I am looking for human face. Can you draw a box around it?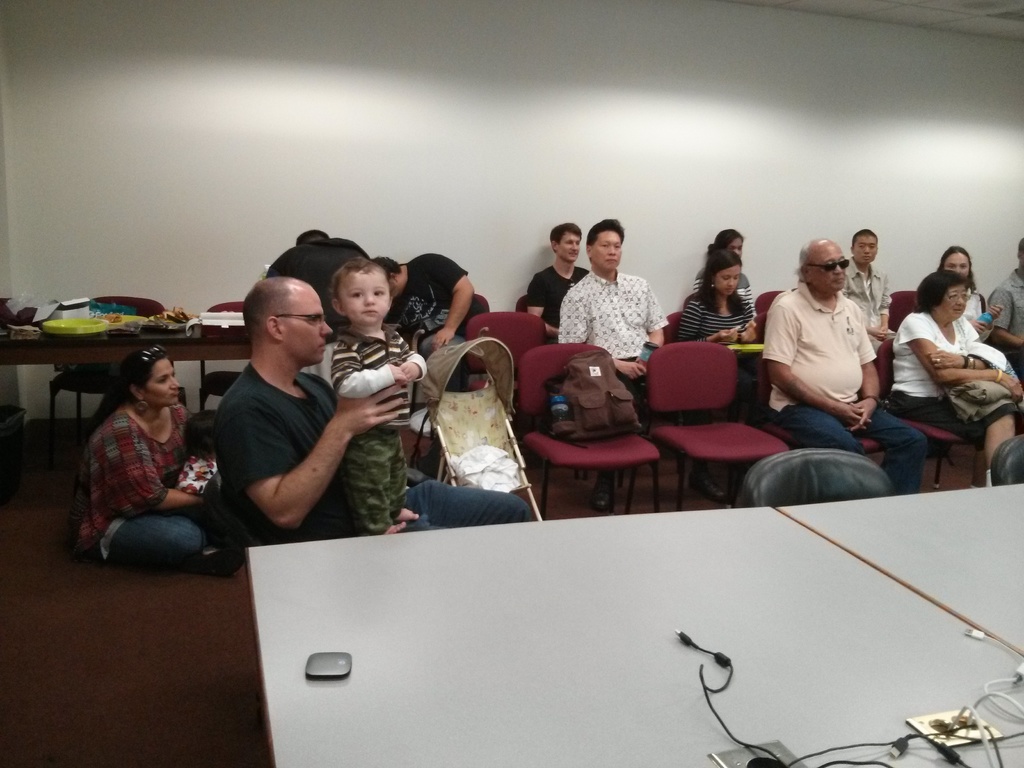
Sure, the bounding box is locate(718, 263, 740, 296).
